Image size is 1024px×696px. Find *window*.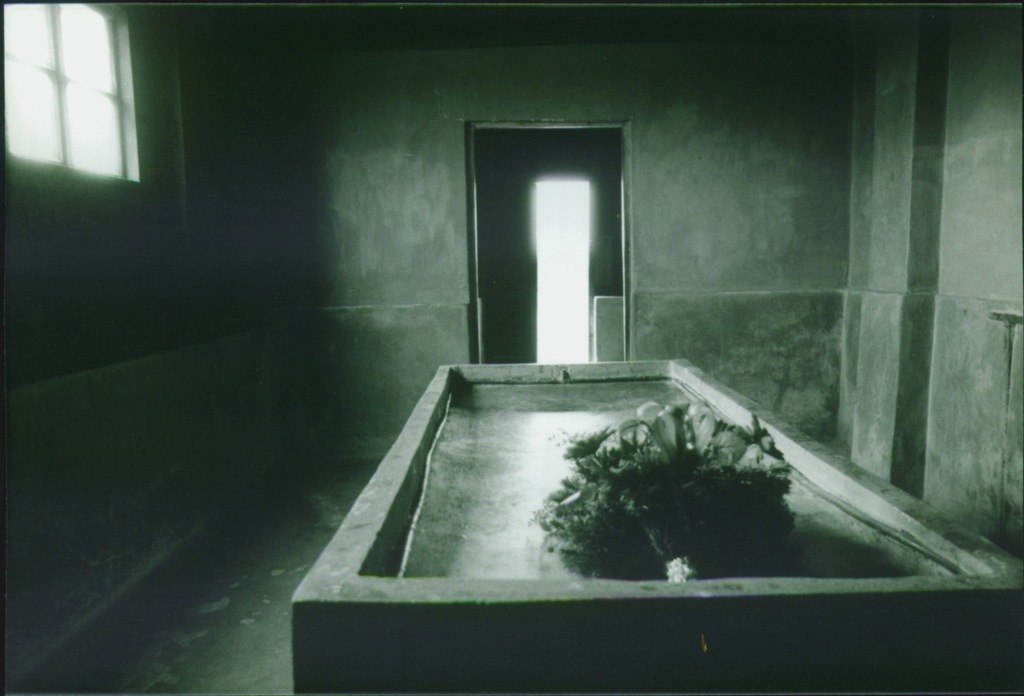
select_region(0, 0, 148, 193).
